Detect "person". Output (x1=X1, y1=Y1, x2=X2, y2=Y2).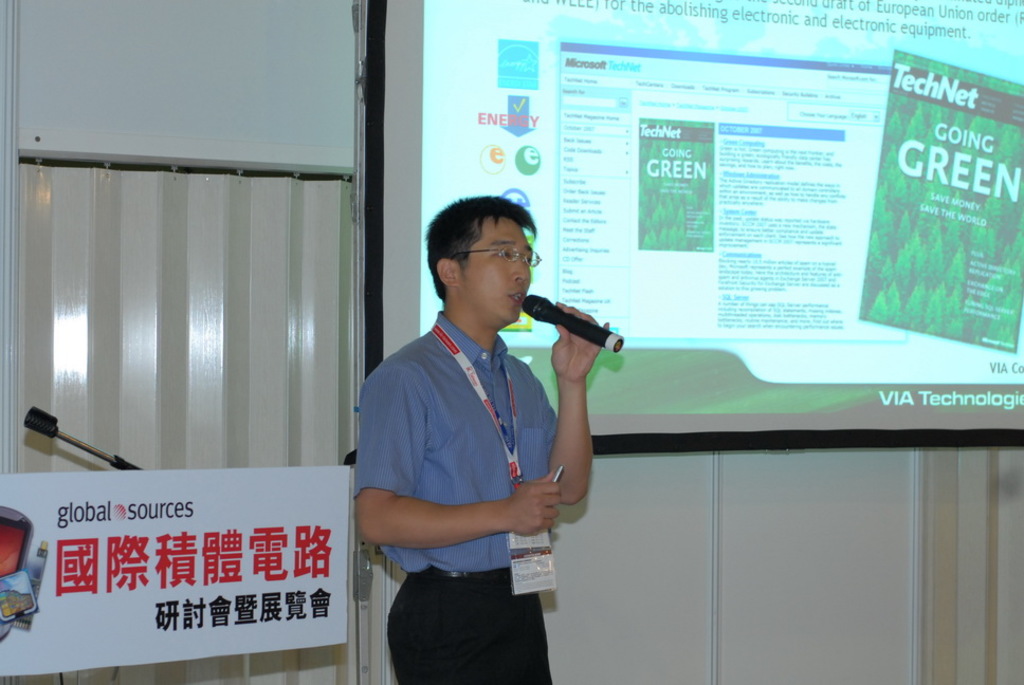
(x1=354, y1=199, x2=610, y2=684).
